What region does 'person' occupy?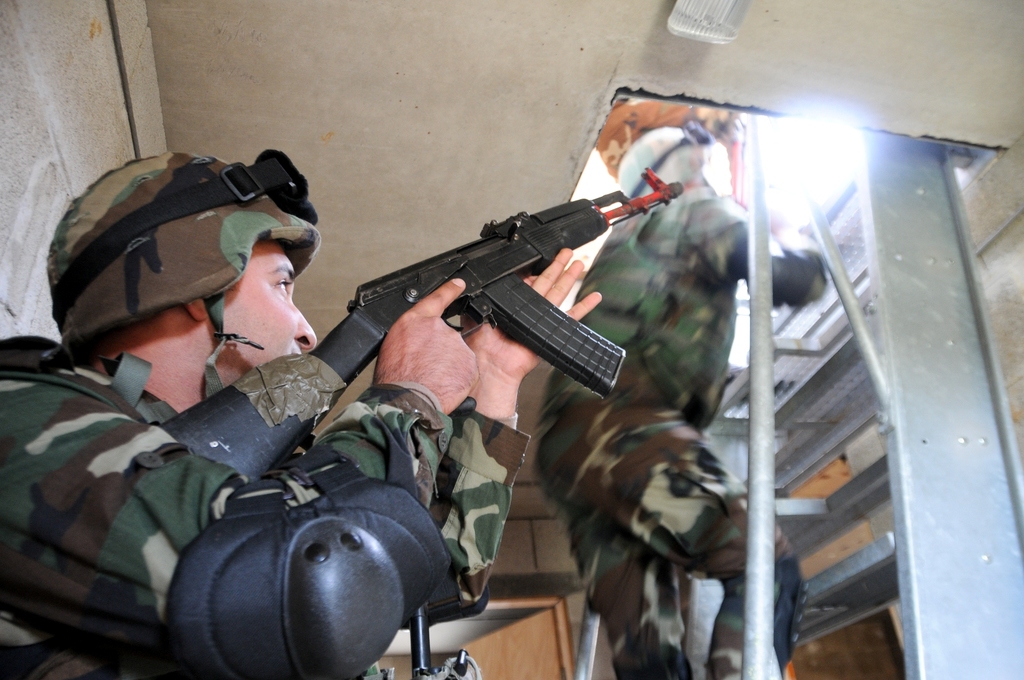
l=0, t=152, r=600, b=679.
